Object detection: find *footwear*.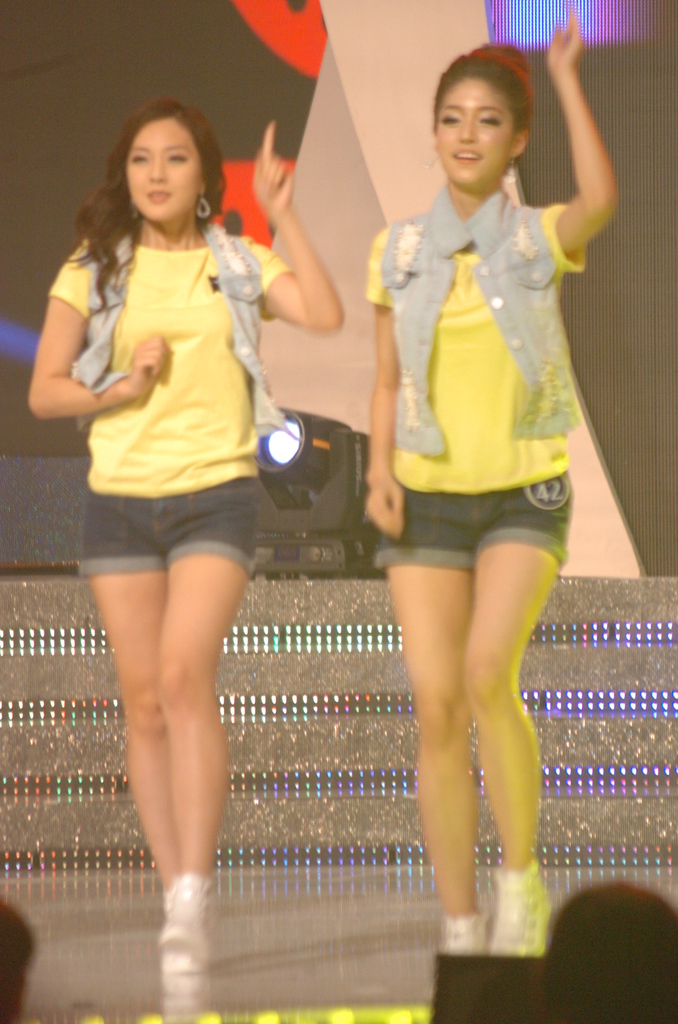
157,877,216,973.
